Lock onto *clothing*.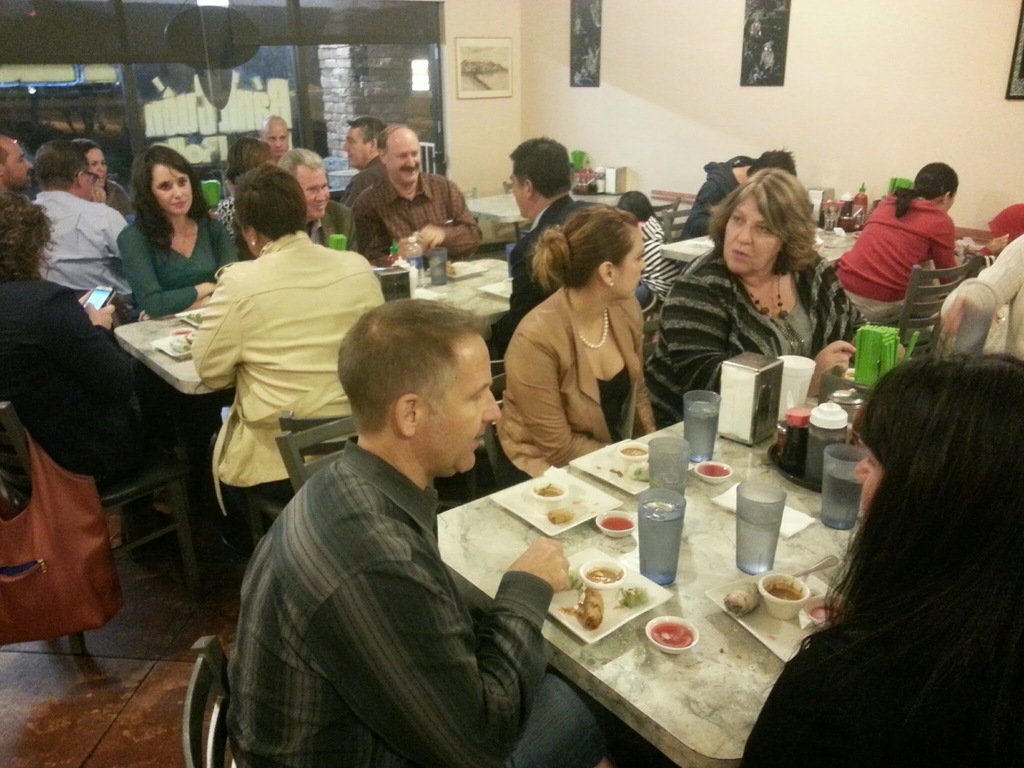
Locked: (left=6, top=260, right=145, bottom=474).
